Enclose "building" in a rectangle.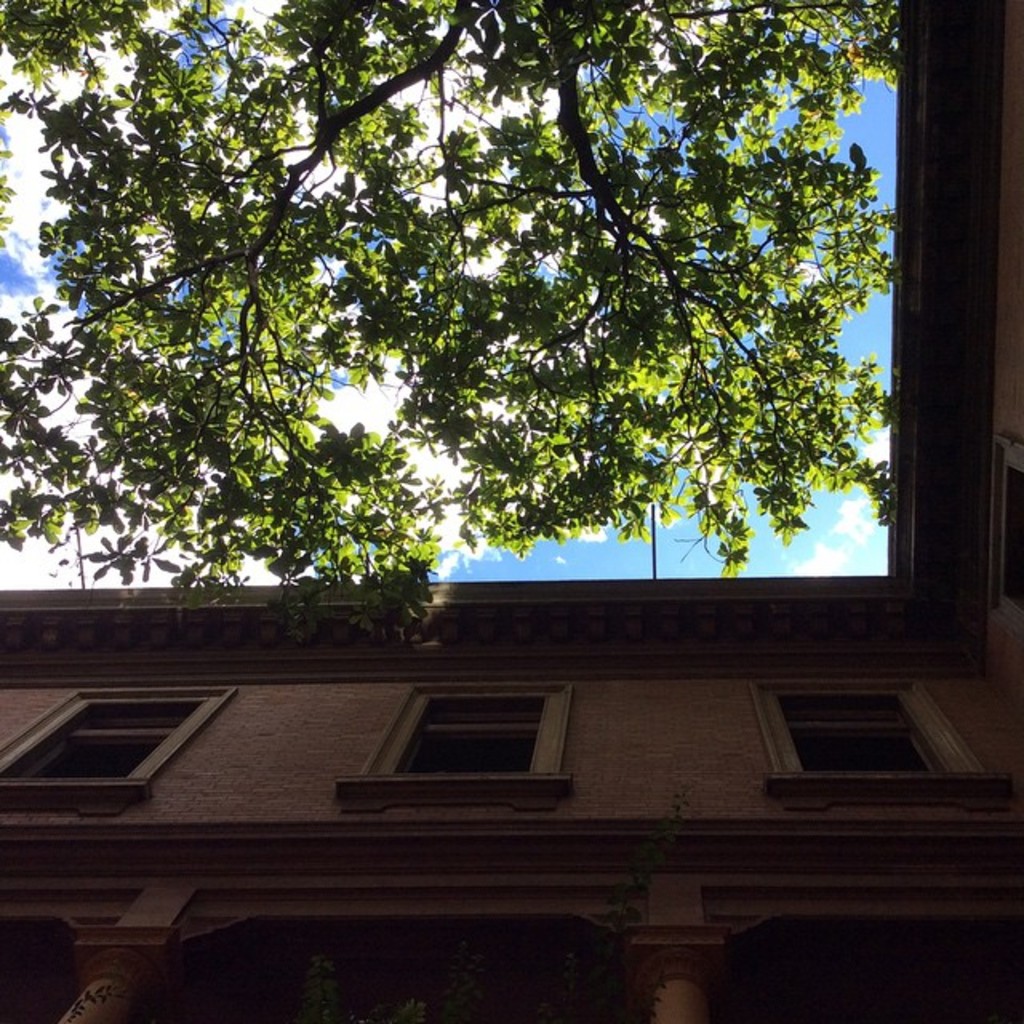
BBox(0, 5, 1022, 1019).
